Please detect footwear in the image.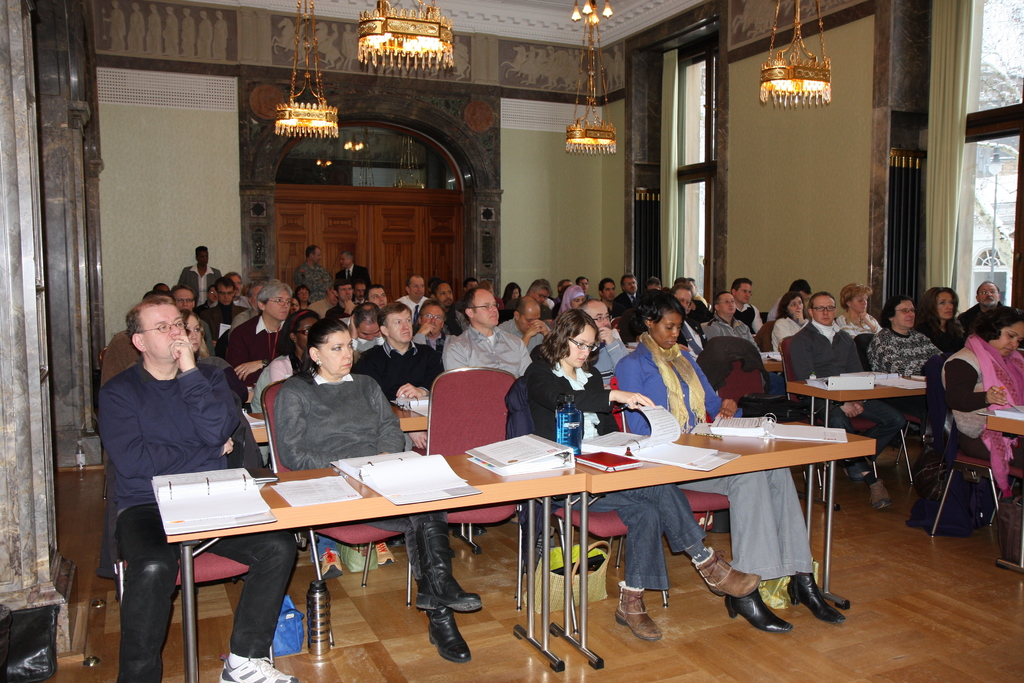
{"left": 705, "top": 542, "right": 761, "bottom": 598}.
